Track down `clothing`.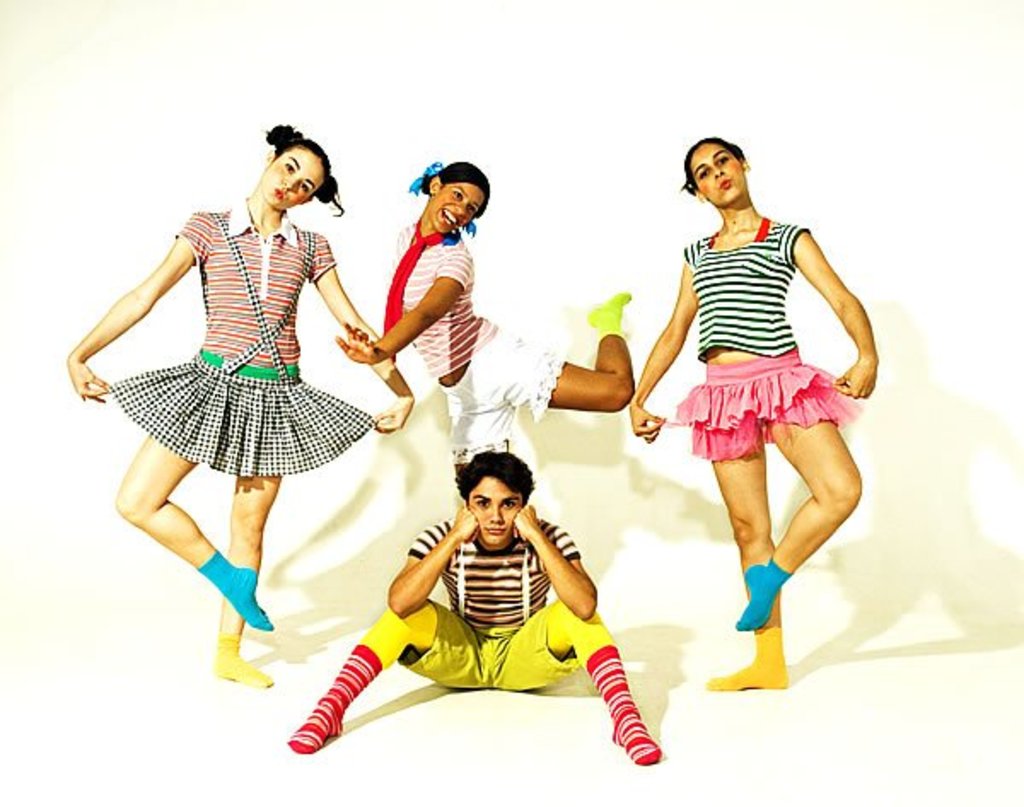
Tracked to locate(437, 324, 570, 473).
